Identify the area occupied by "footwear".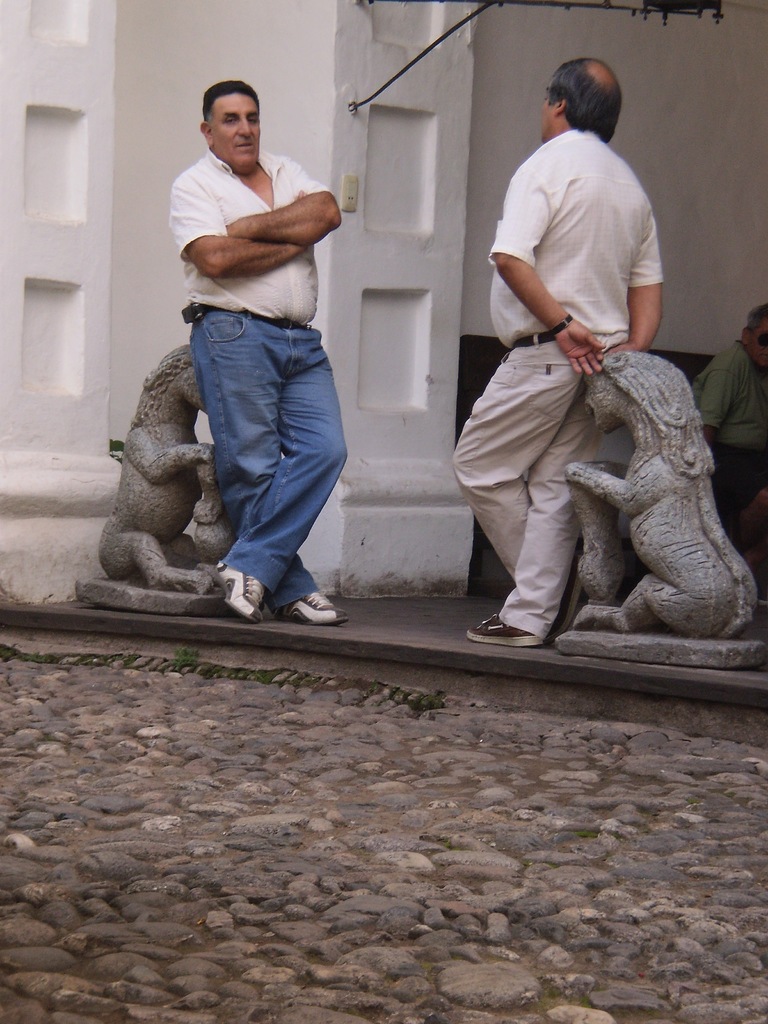
Area: BBox(275, 588, 352, 625).
